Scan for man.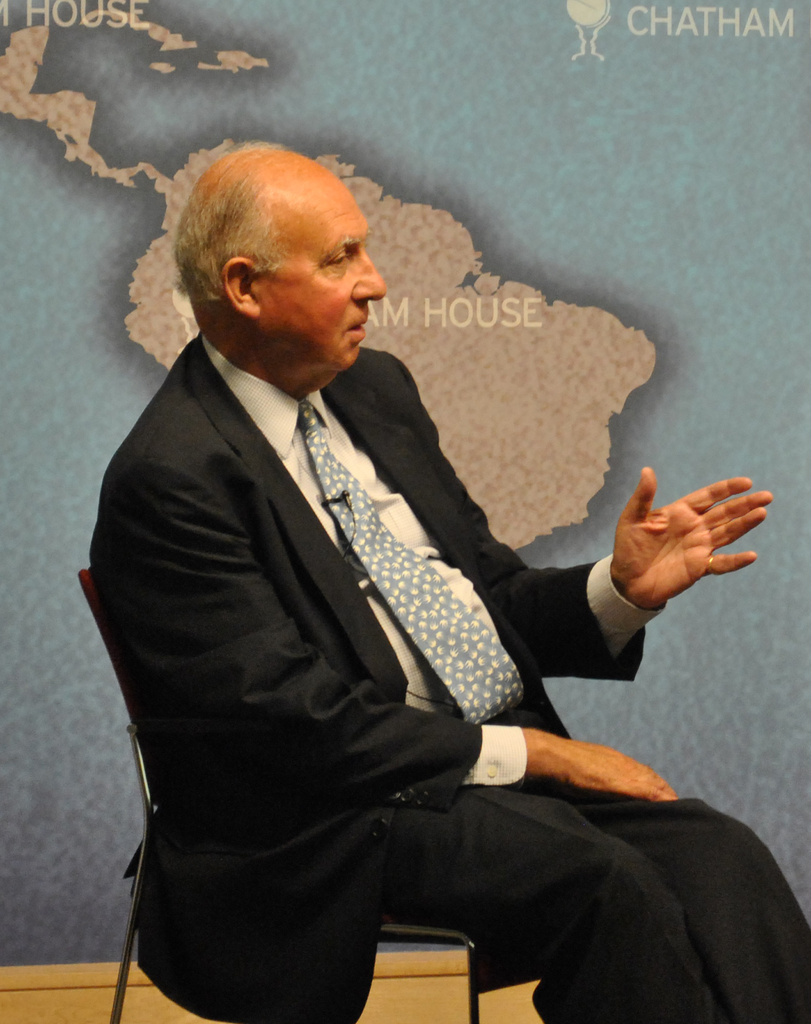
Scan result: <bbox>84, 143, 709, 1021</bbox>.
